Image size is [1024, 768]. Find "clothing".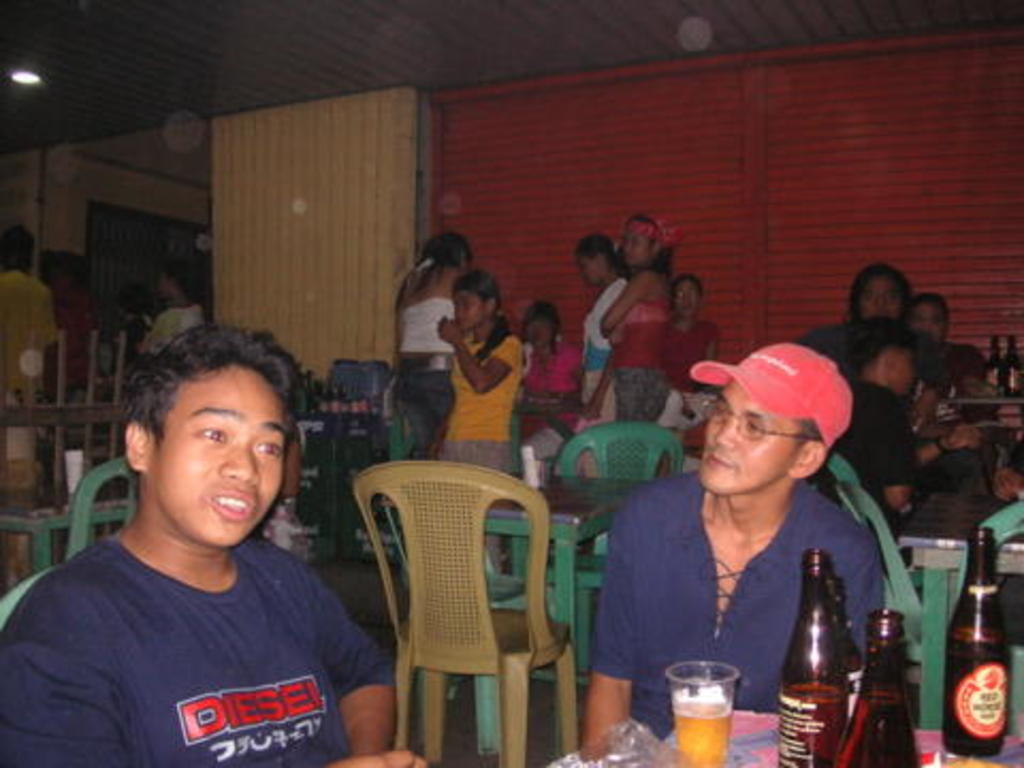
l=393, t=297, r=457, b=452.
